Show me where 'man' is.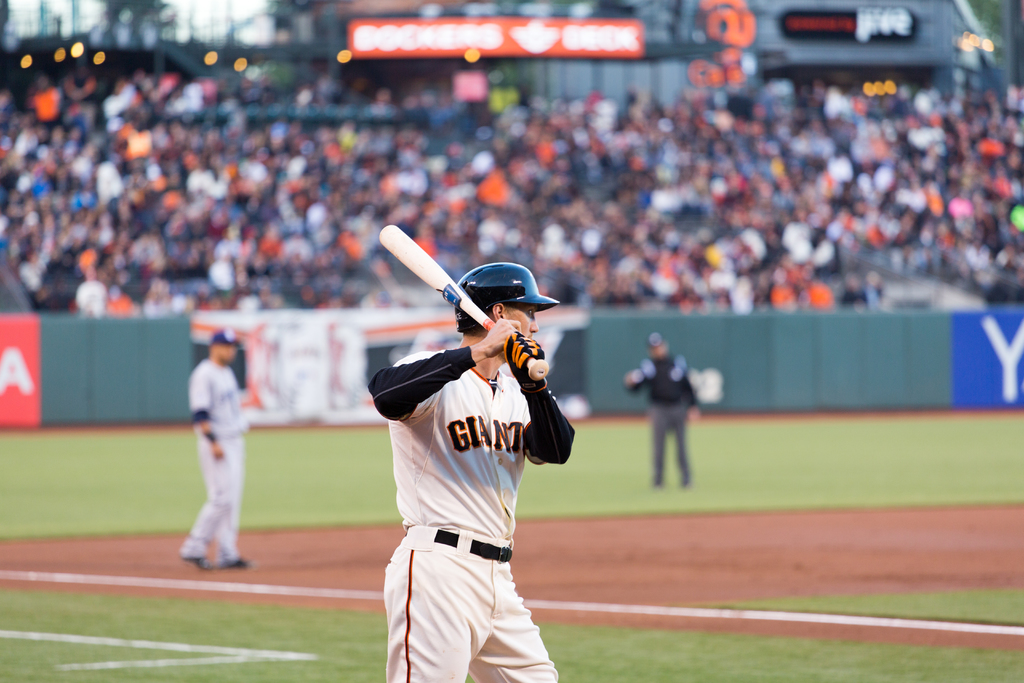
'man' is at pyautogui.locateOnScreen(175, 327, 252, 583).
